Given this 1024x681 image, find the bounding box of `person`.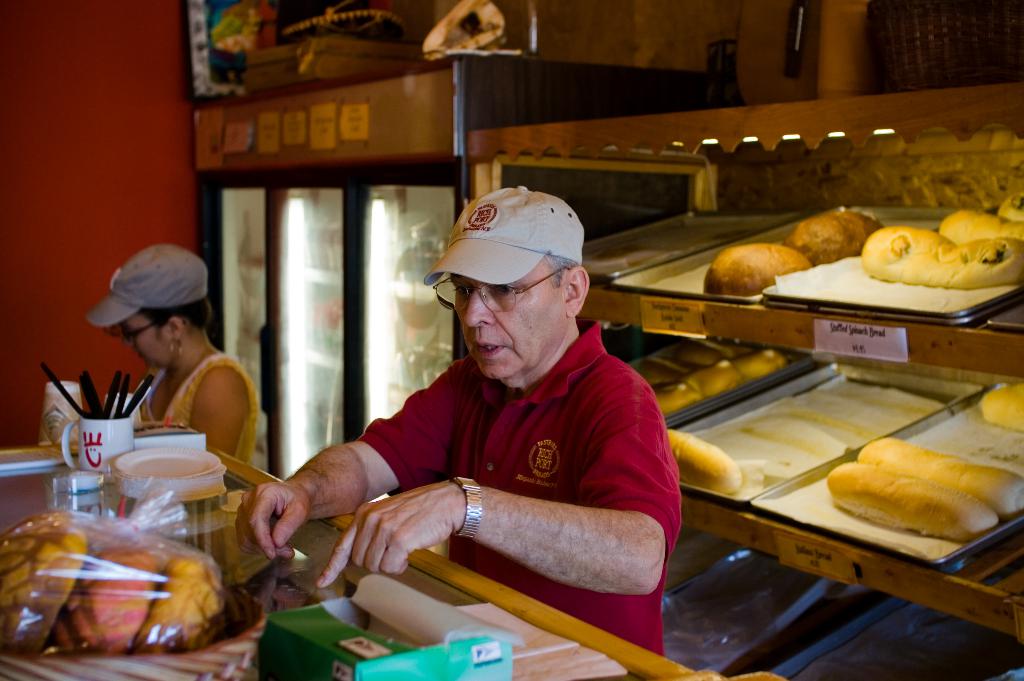
[83, 245, 257, 550].
